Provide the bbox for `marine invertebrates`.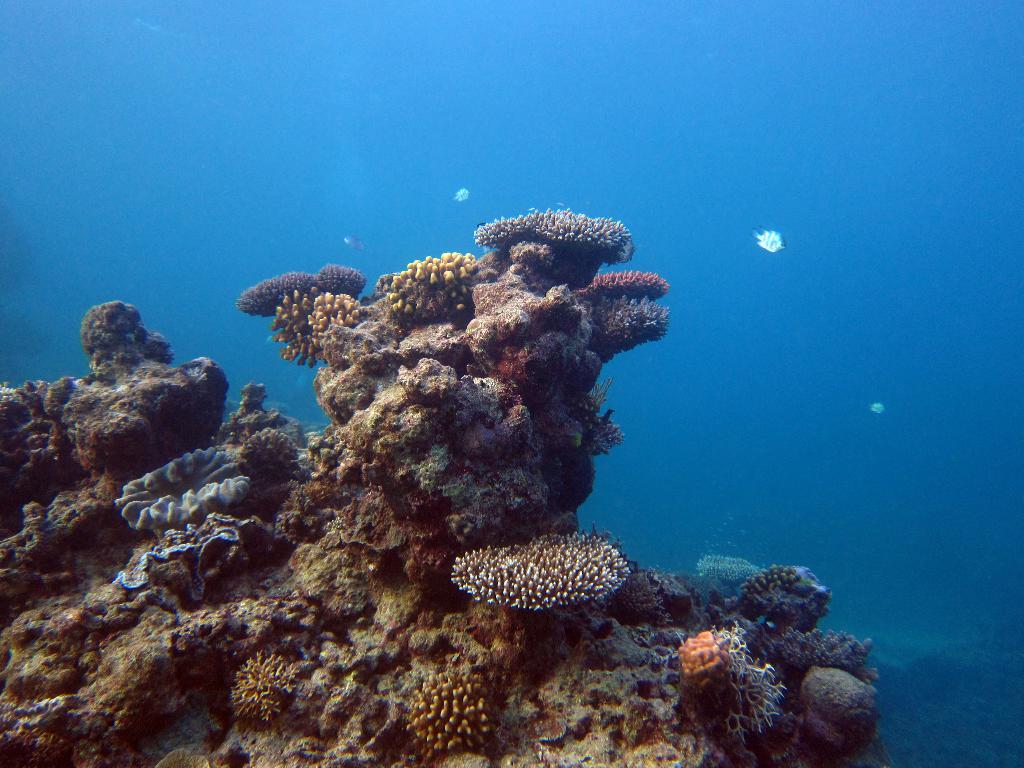
[x1=455, y1=183, x2=471, y2=202].
